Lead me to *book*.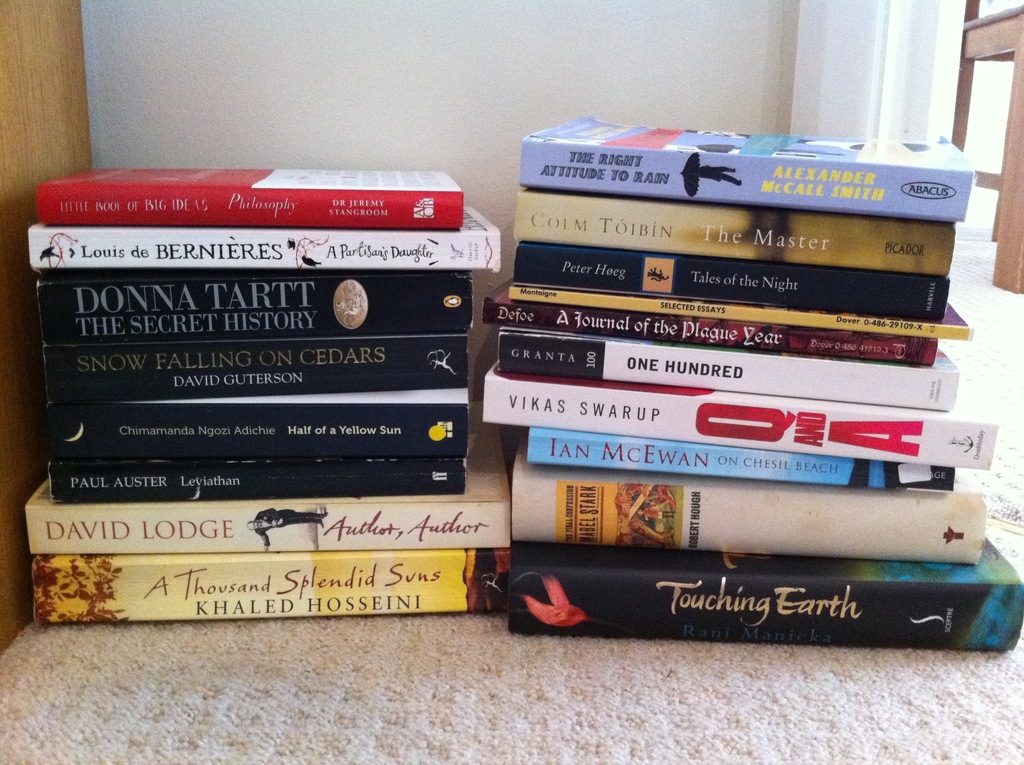
Lead to region(514, 245, 948, 326).
